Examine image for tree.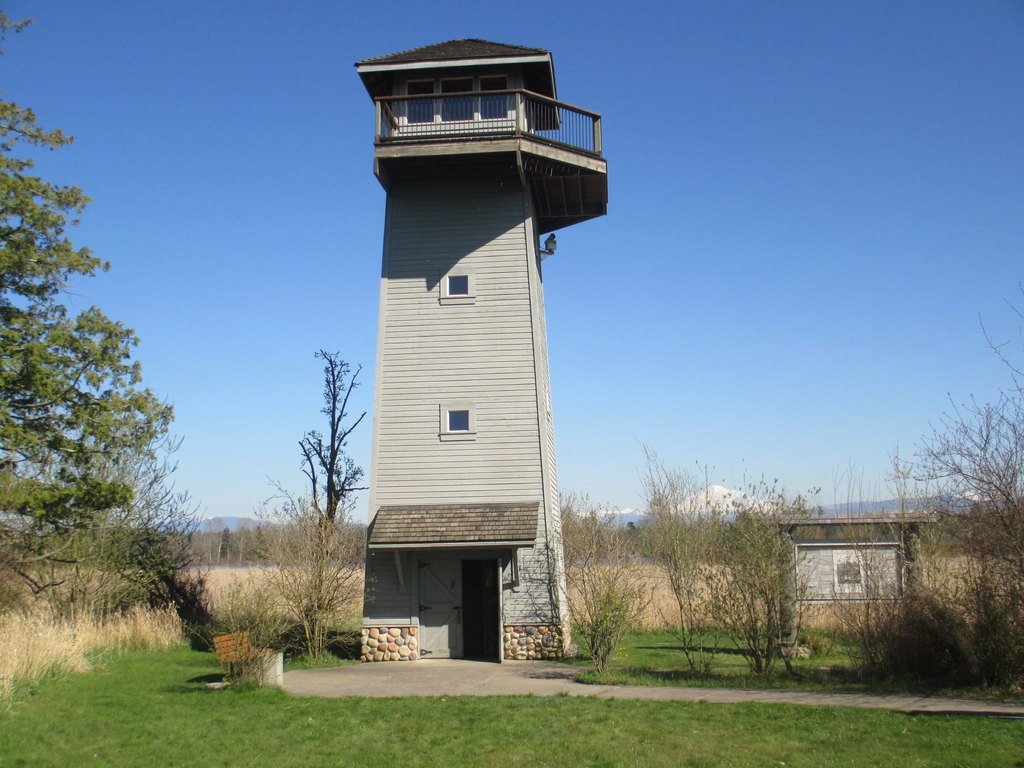
Examination result: {"x1": 0, "y1": 100, "x2": 170, "y2": 582}.
